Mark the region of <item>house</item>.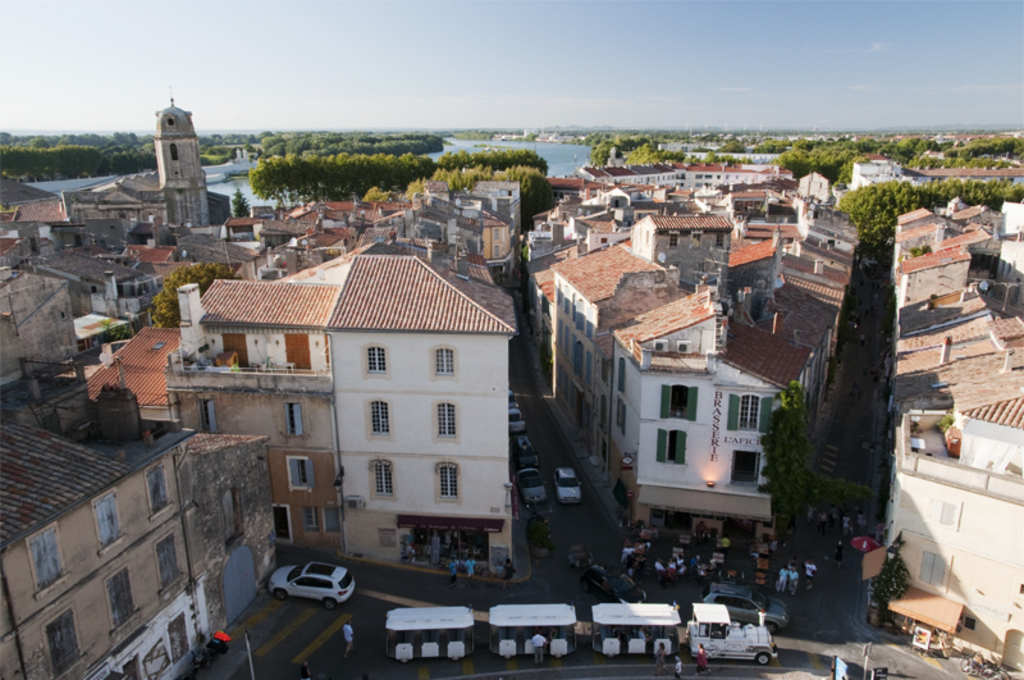
Region: [582, 152, 785, 188].
